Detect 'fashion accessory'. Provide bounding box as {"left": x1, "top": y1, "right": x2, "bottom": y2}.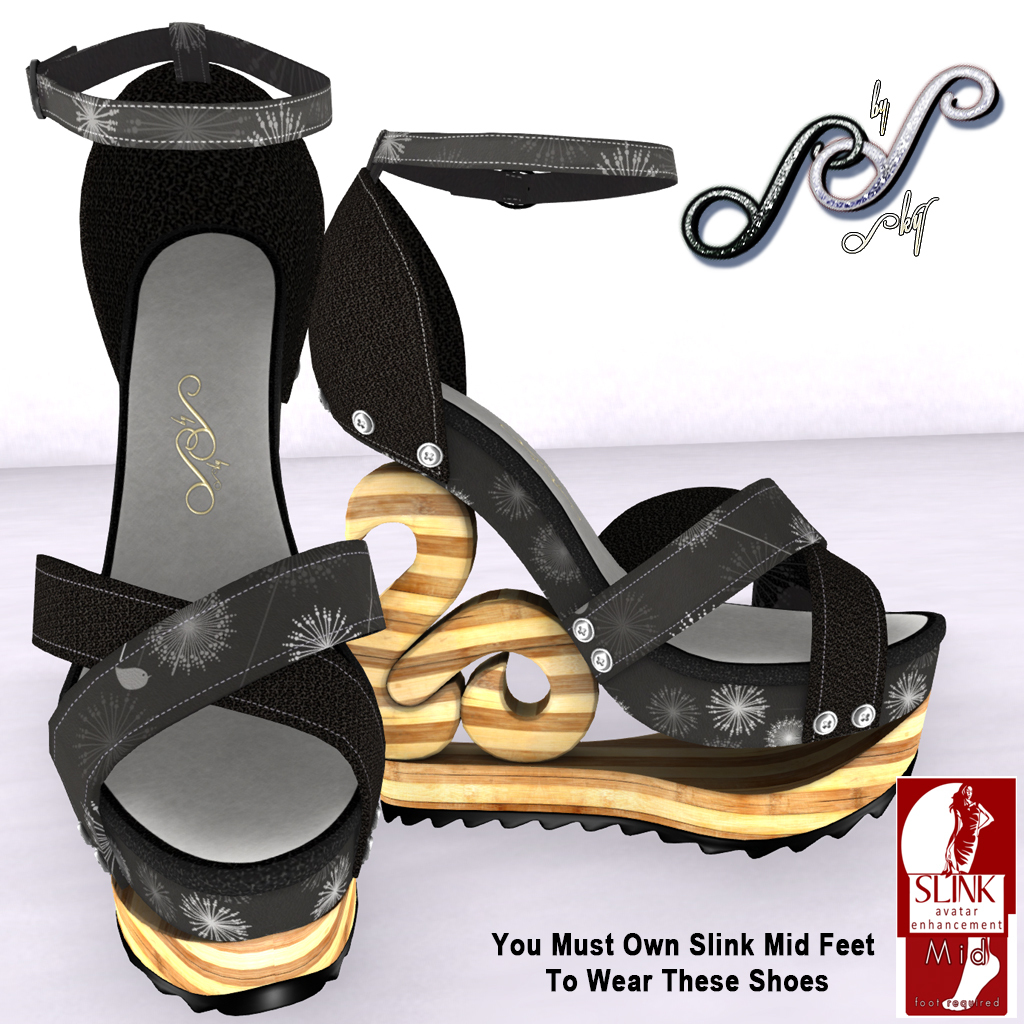
{"left": 305, "top": 130, "right": 950, "bottom": 864}.
